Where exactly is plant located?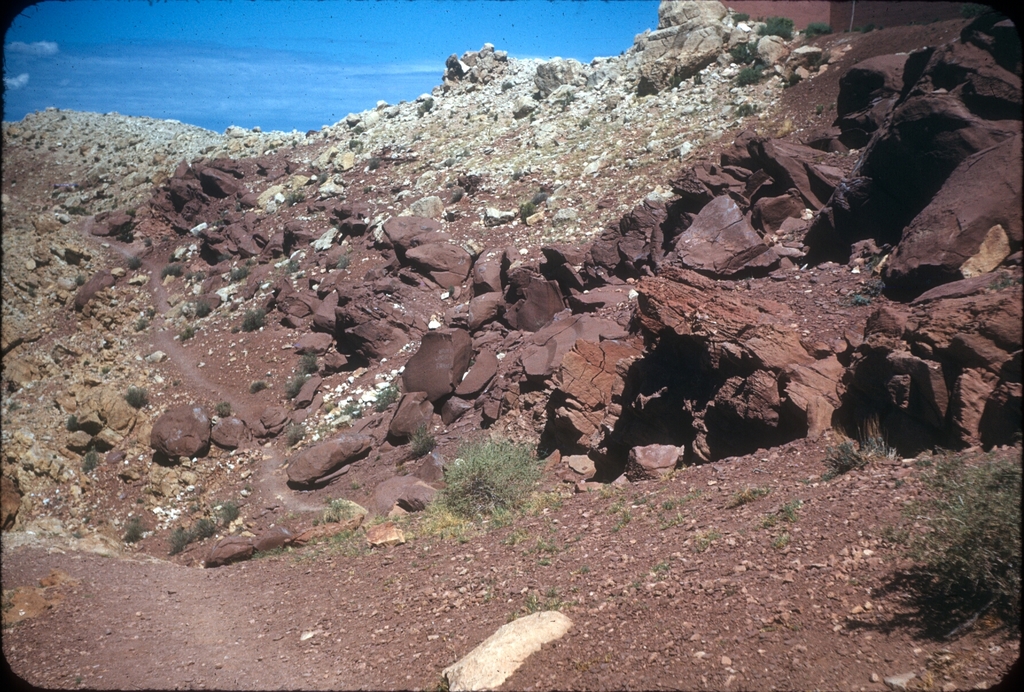
Its bounding box is box=[124, 204, 138, 220].
